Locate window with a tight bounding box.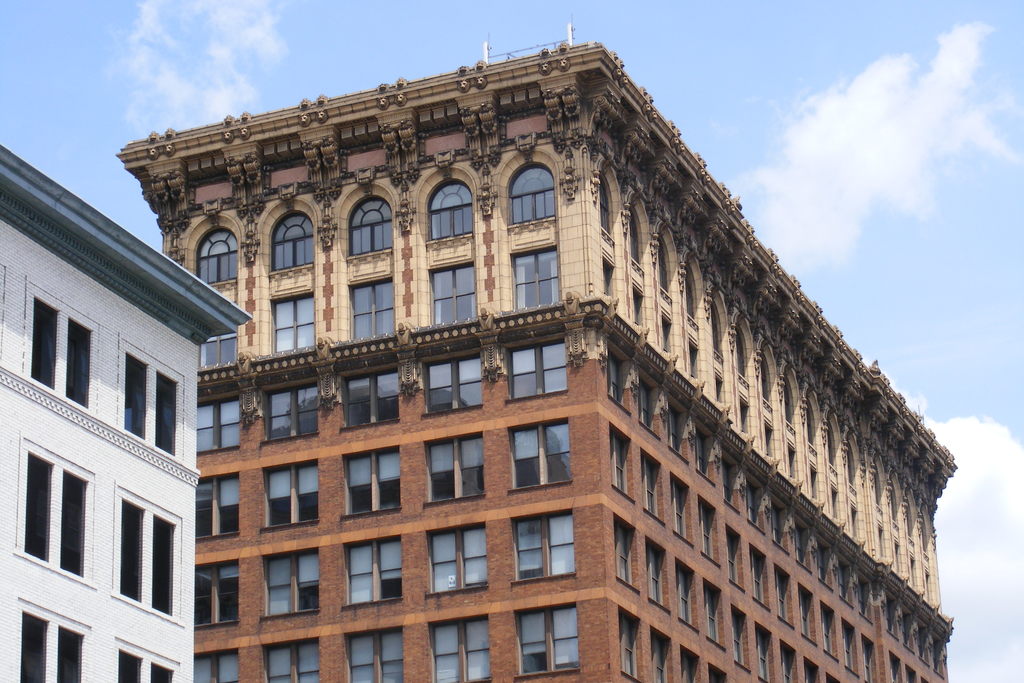
[860, 636, 867, 682].
